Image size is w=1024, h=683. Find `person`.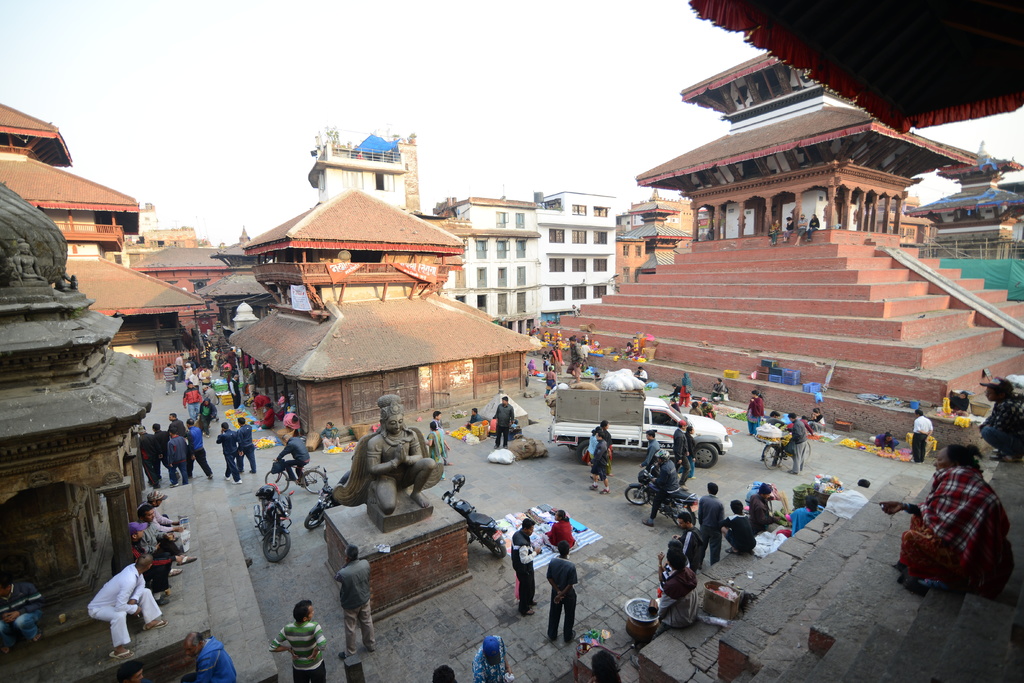
[695, 478, 723, 568].
